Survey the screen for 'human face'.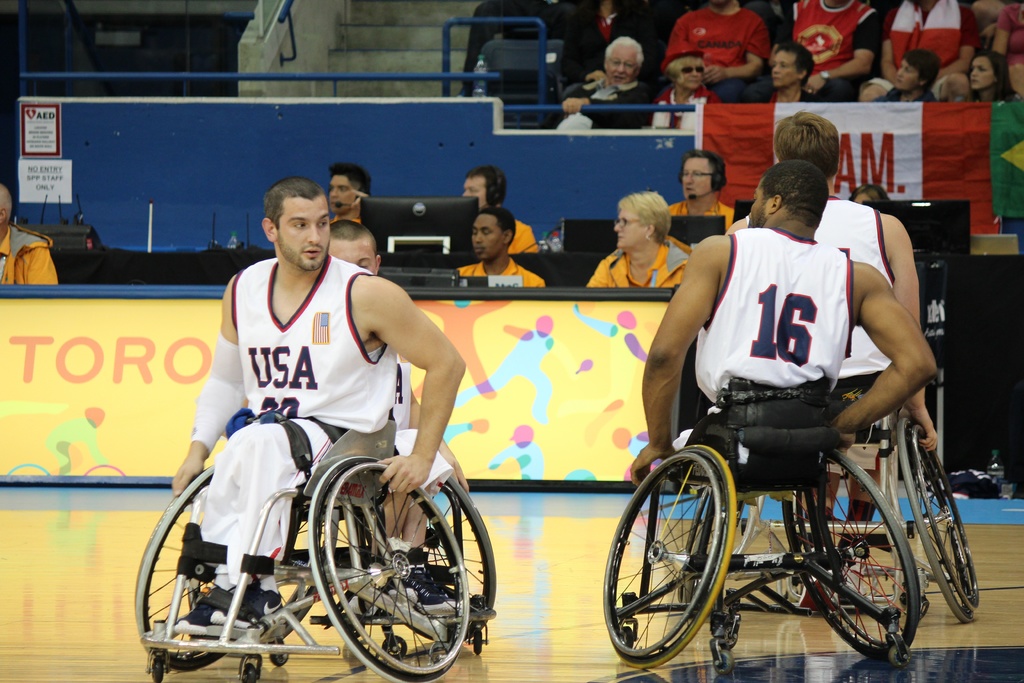
Survey found: rect(472, 215, 496, 248).
